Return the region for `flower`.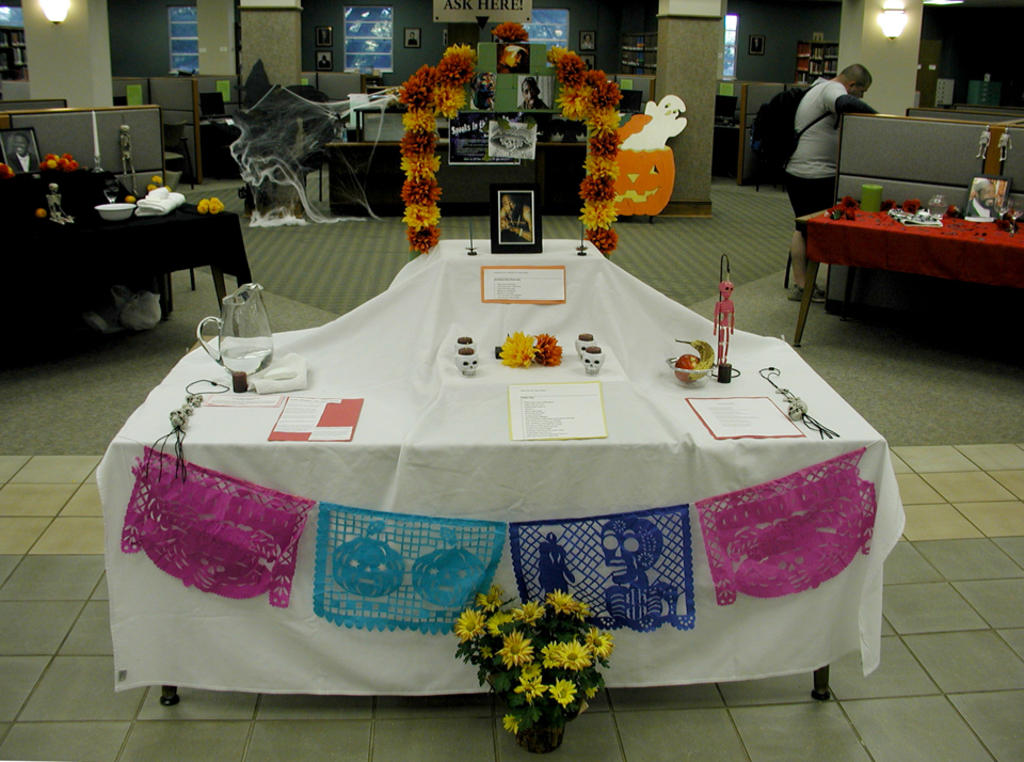
BBox(545, 676, 577, 711).
